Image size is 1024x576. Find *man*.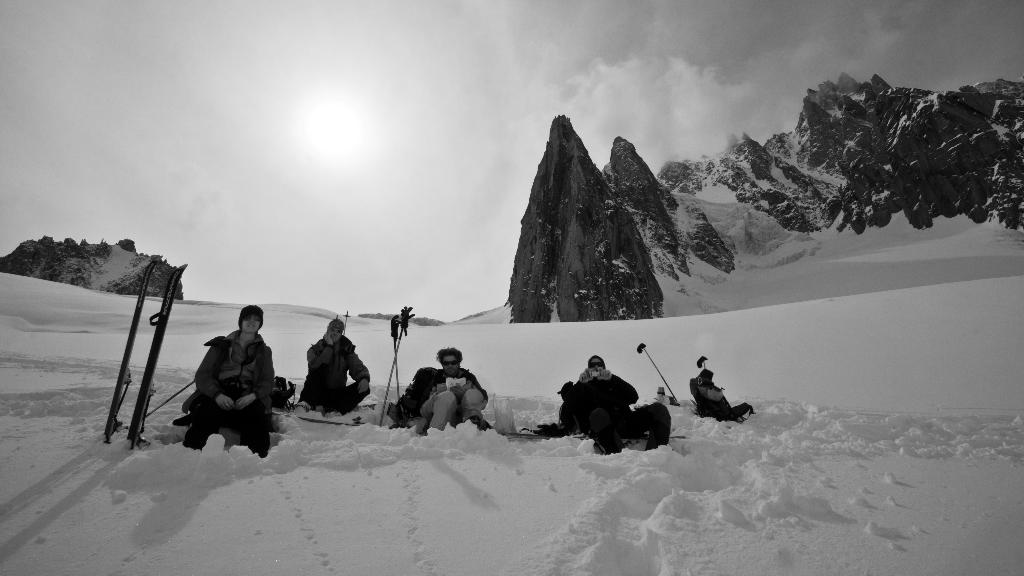
[left=412, top=344, right=485, bottom=433].
